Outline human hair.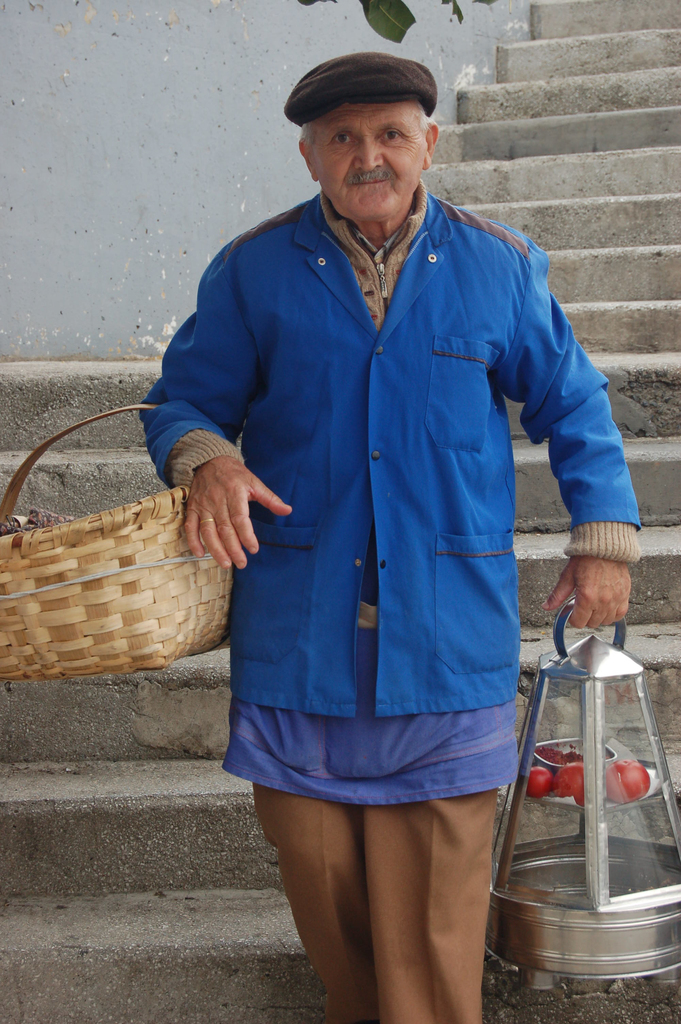
Outline: 298 101 434 154.
